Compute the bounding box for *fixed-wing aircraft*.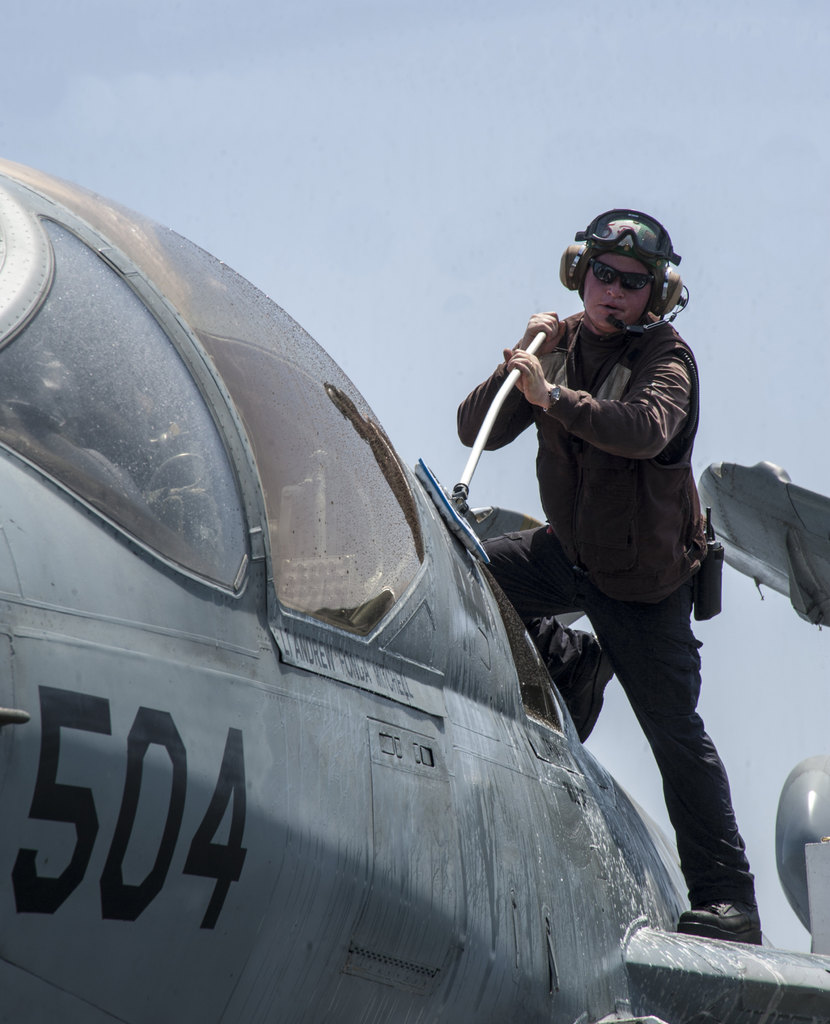
(x1=0, y1=154, x2=829, y2=1023).
